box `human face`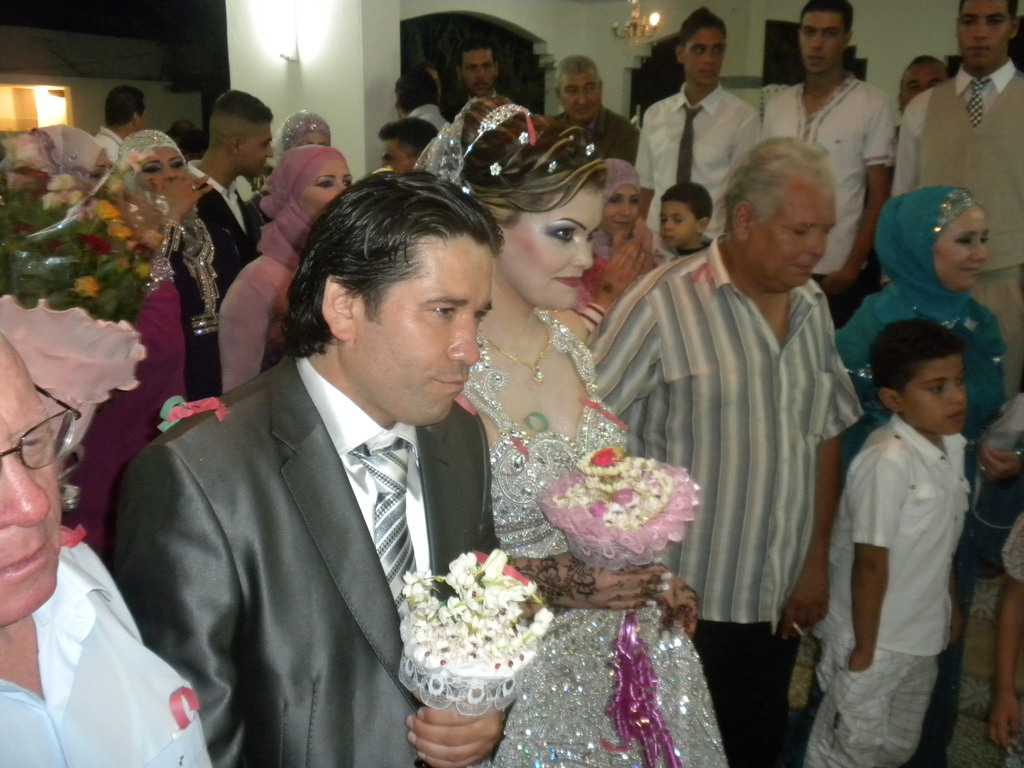
x1=753 y1=189 x2=829 y2=288
